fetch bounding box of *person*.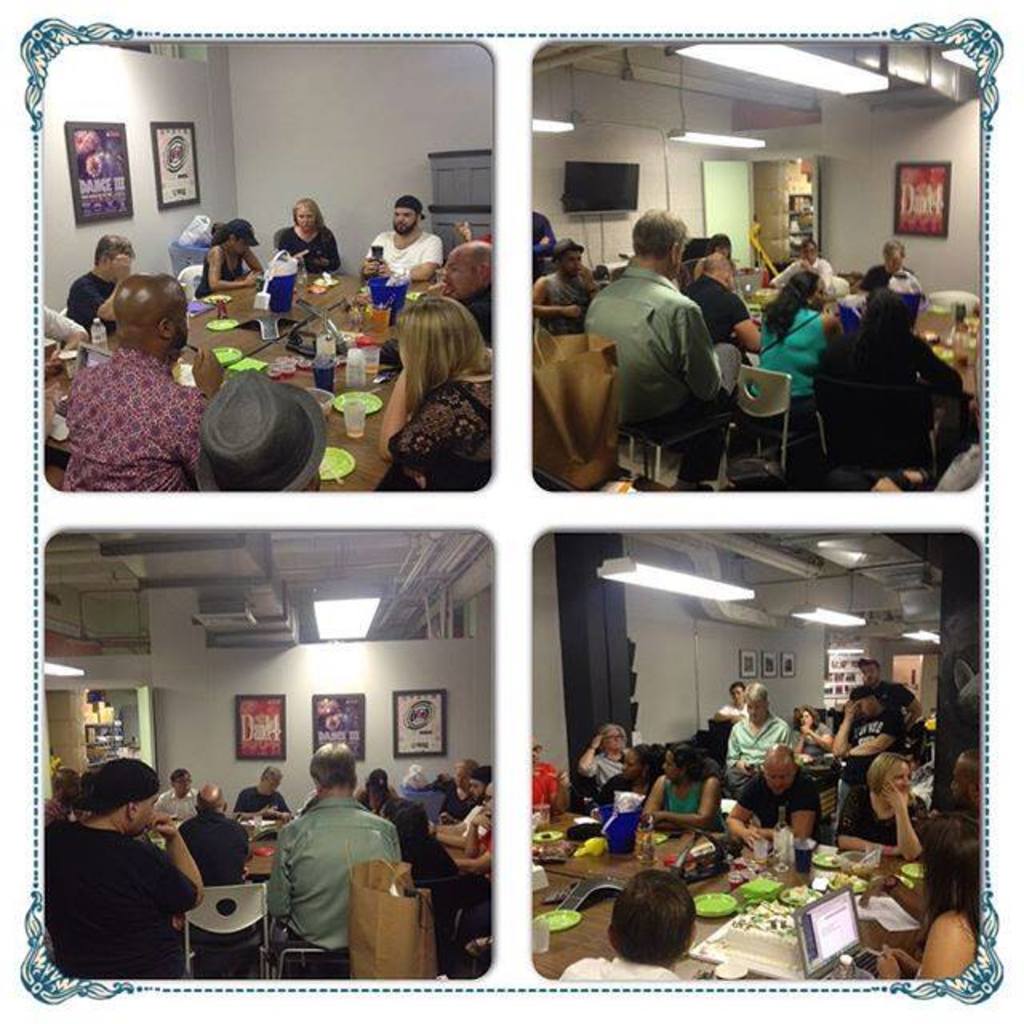
Bbox: <region>813, 286, 965, 466</region>.
